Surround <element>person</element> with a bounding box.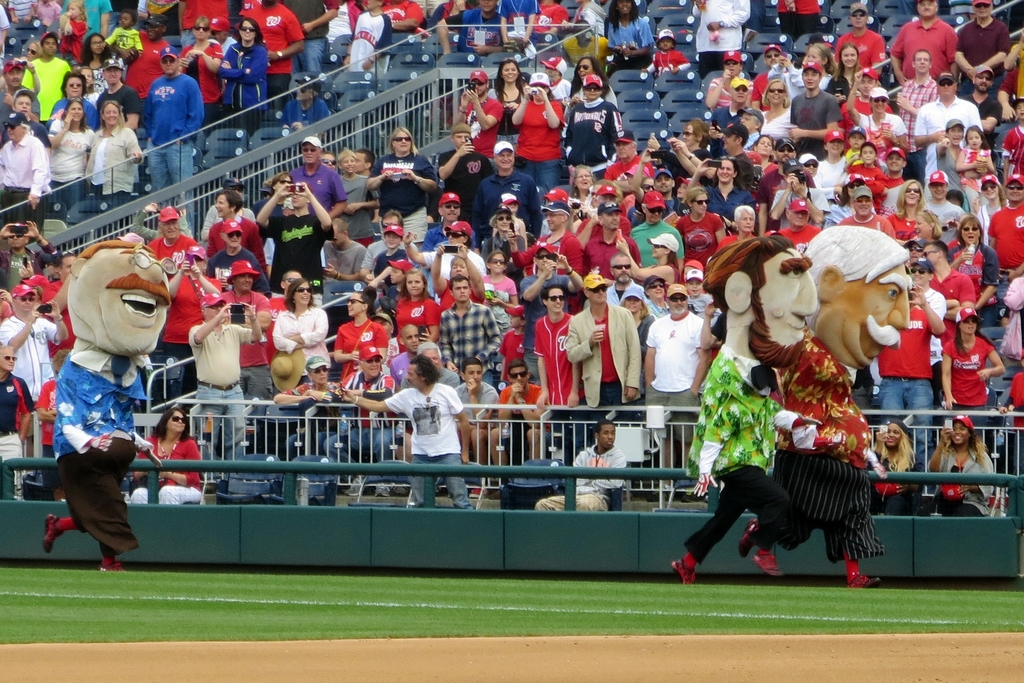
276, 76, 330, 131.
